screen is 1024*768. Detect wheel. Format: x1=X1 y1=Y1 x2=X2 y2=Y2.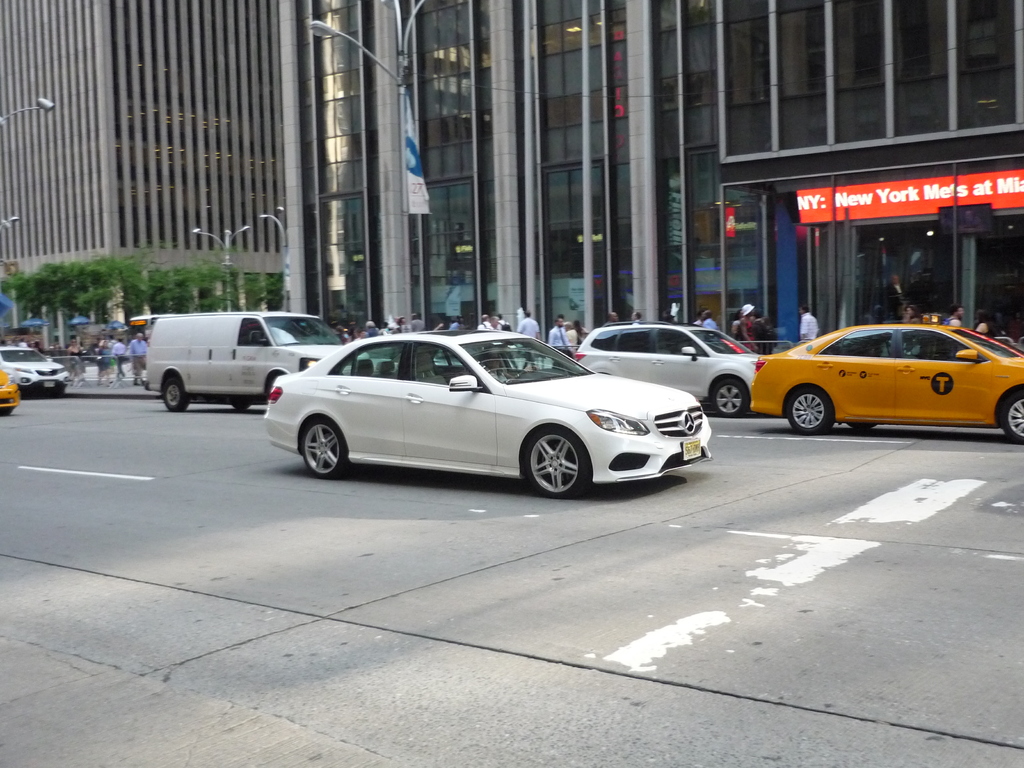
x1=232 y1=404 x2=250 y2=412.
